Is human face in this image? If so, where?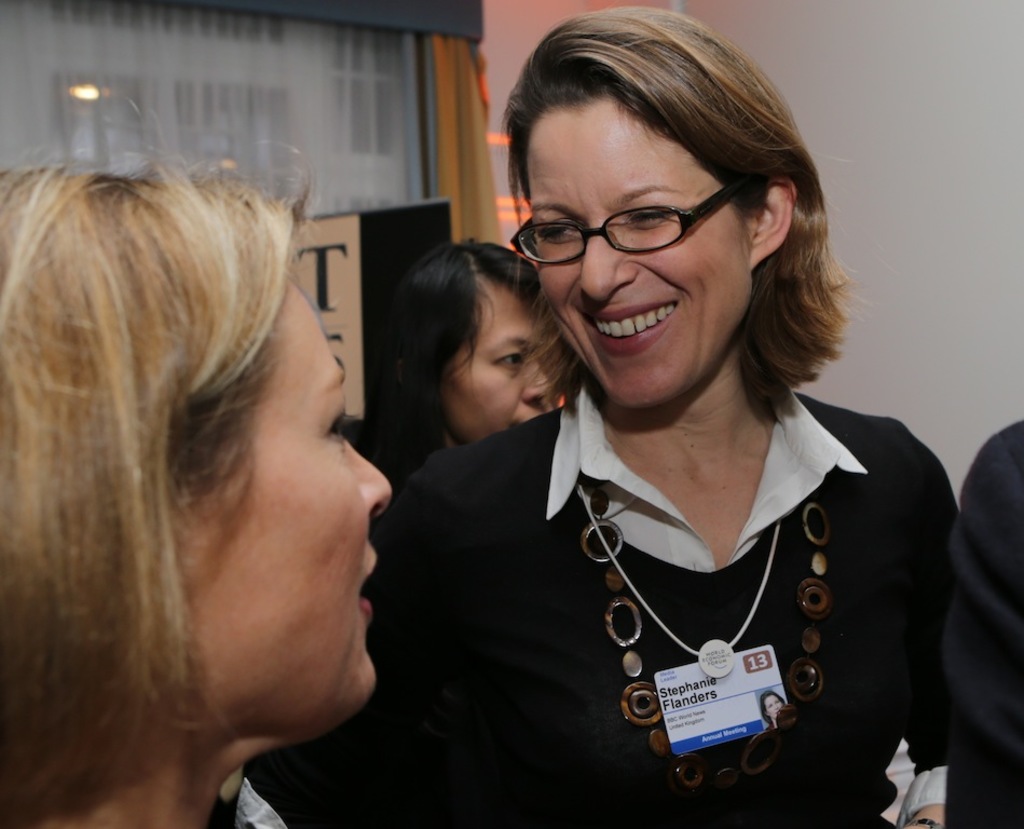
Yes, at locate(203, 290, 393, 715).
